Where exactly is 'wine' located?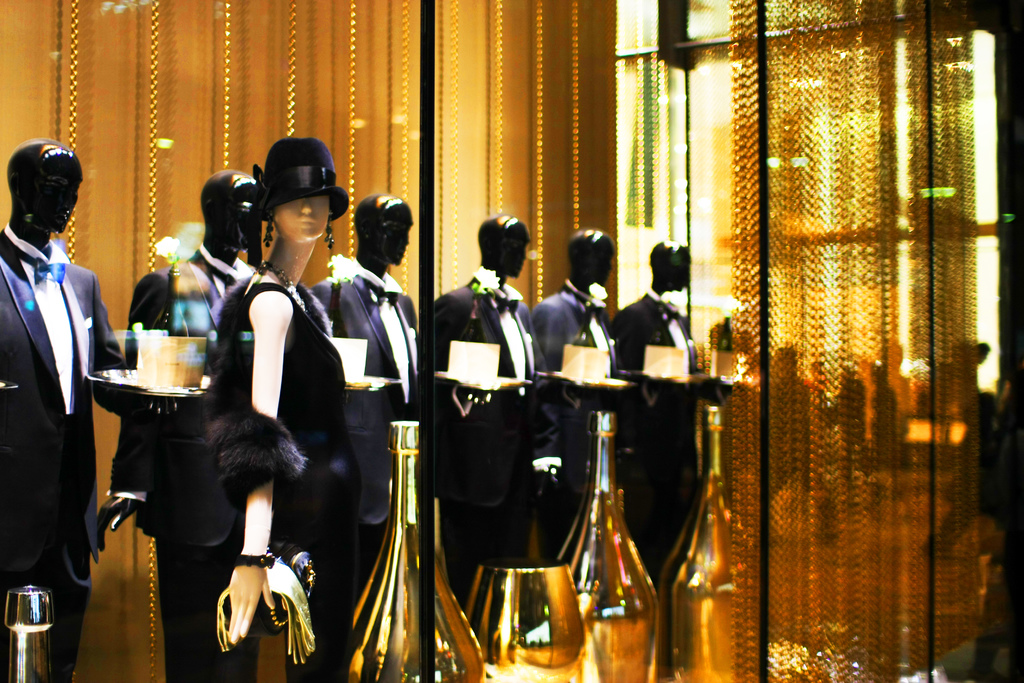
Its bounding box is 557 408 652 682.
